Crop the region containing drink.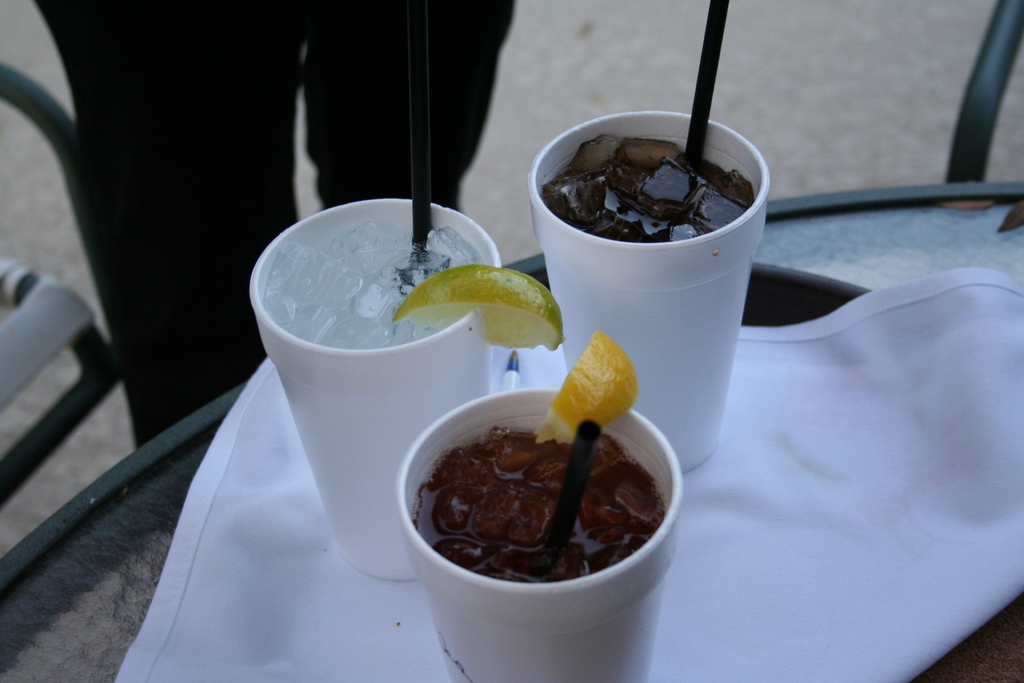
Crop region: x1=538, y1=95, x2=775, y2=486.
